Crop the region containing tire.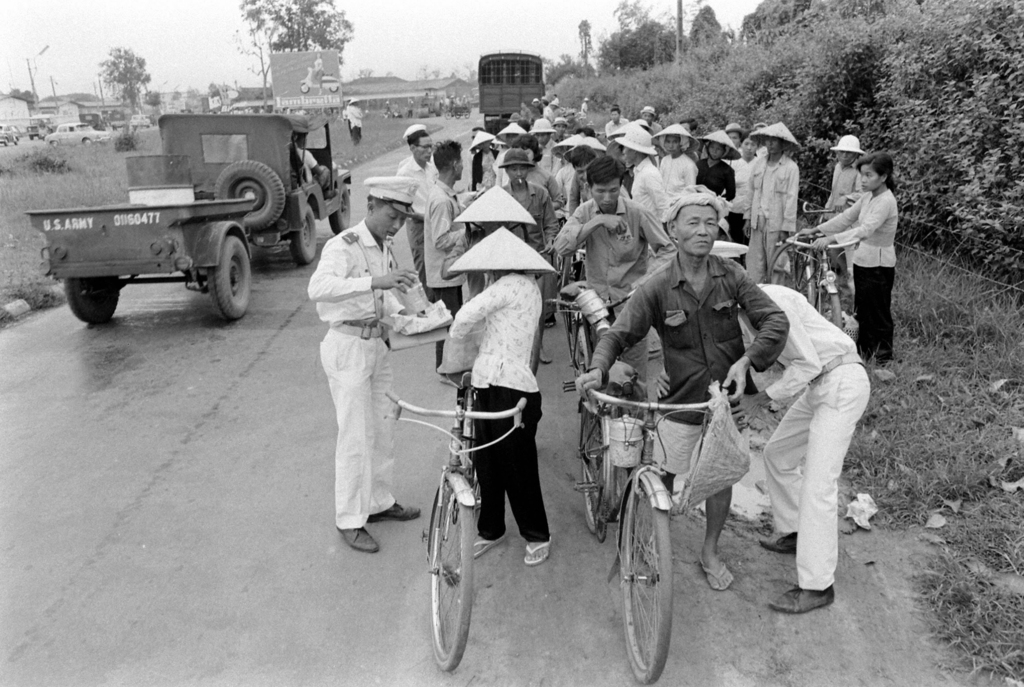
Crop region: bbox=[28, 134, 34, 139].
